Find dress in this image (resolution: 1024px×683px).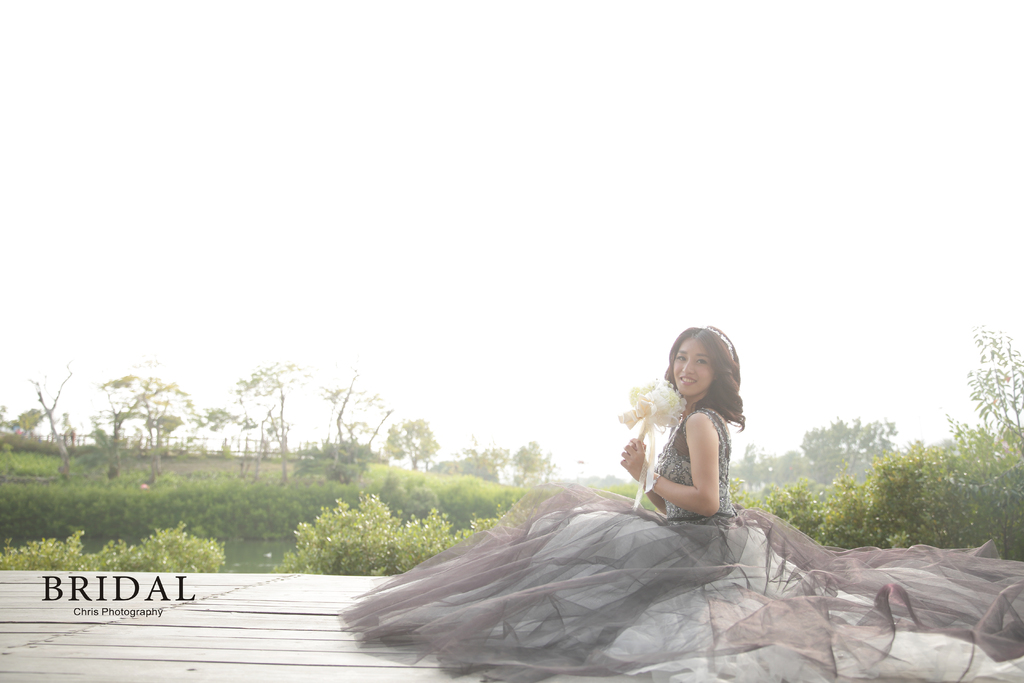
<region>331, 409, 1023, 682</region>.
